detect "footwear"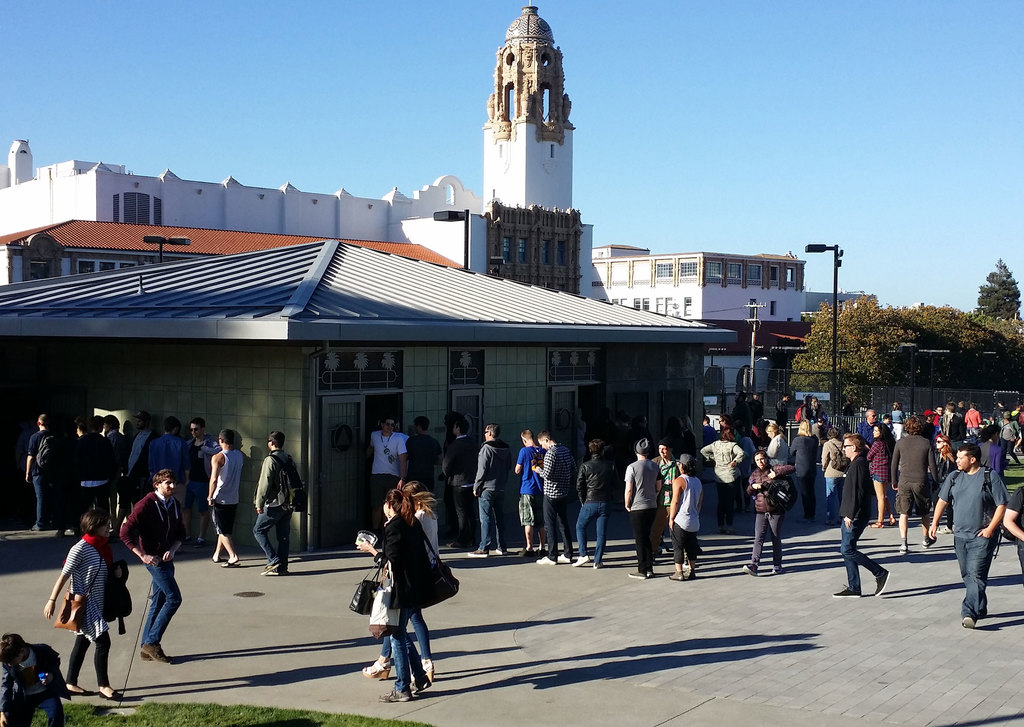
BBox(194, 534, 203, 547)
